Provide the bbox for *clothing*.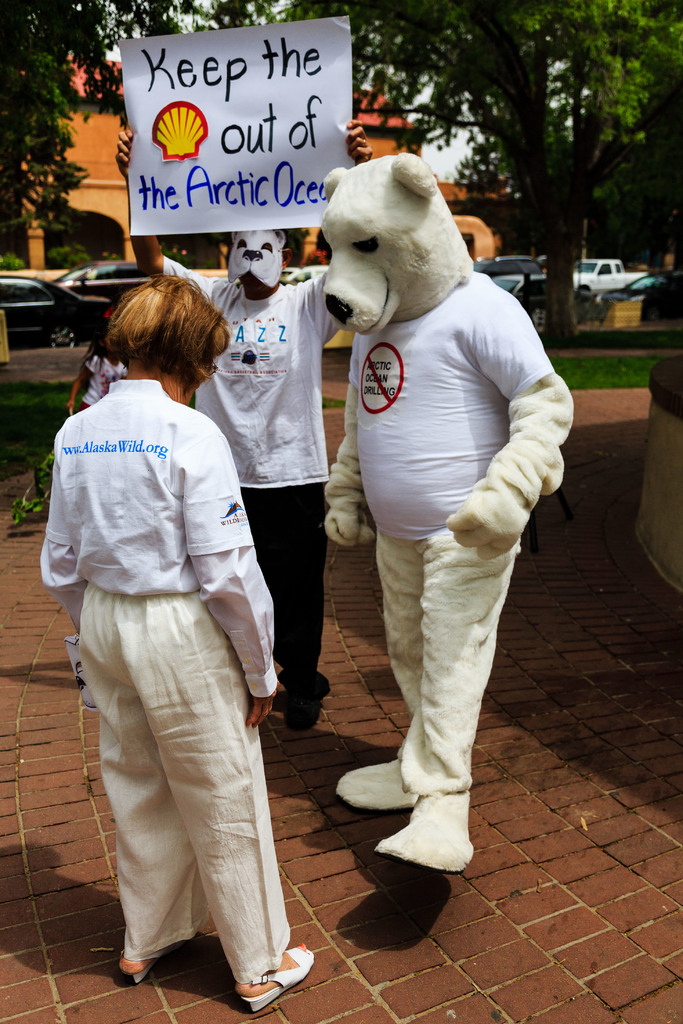
[left=38, top=379, right=291, bottom=988].
